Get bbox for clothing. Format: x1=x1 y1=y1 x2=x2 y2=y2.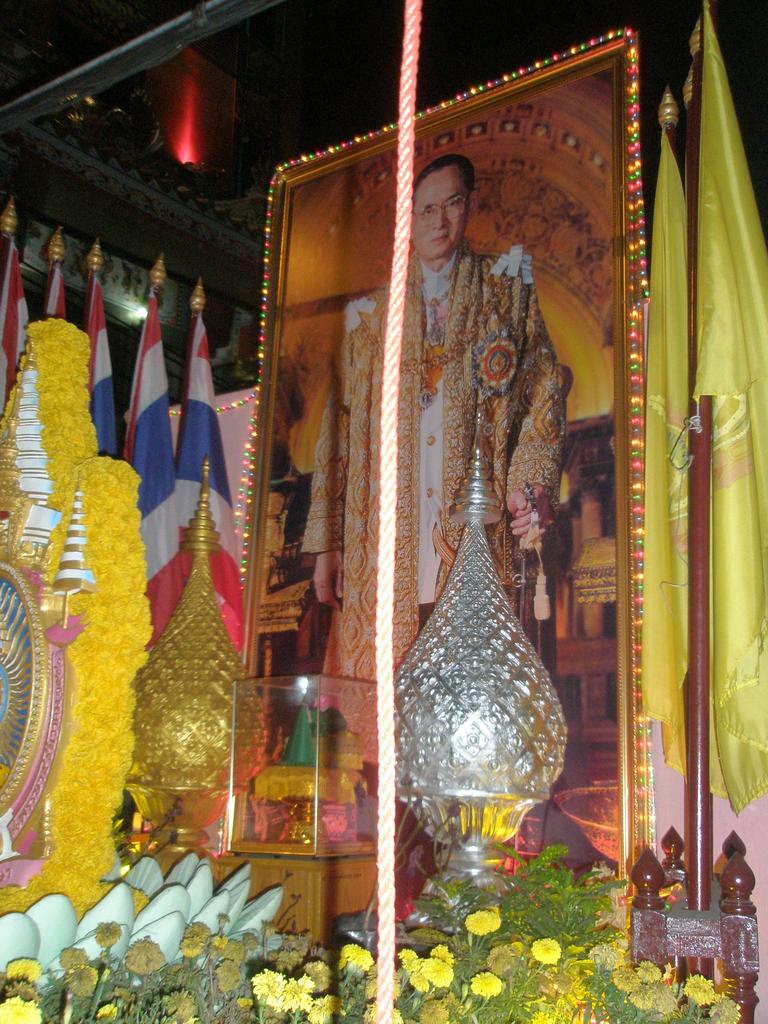
x1=296 y1=253 x2=572 y2=765.
